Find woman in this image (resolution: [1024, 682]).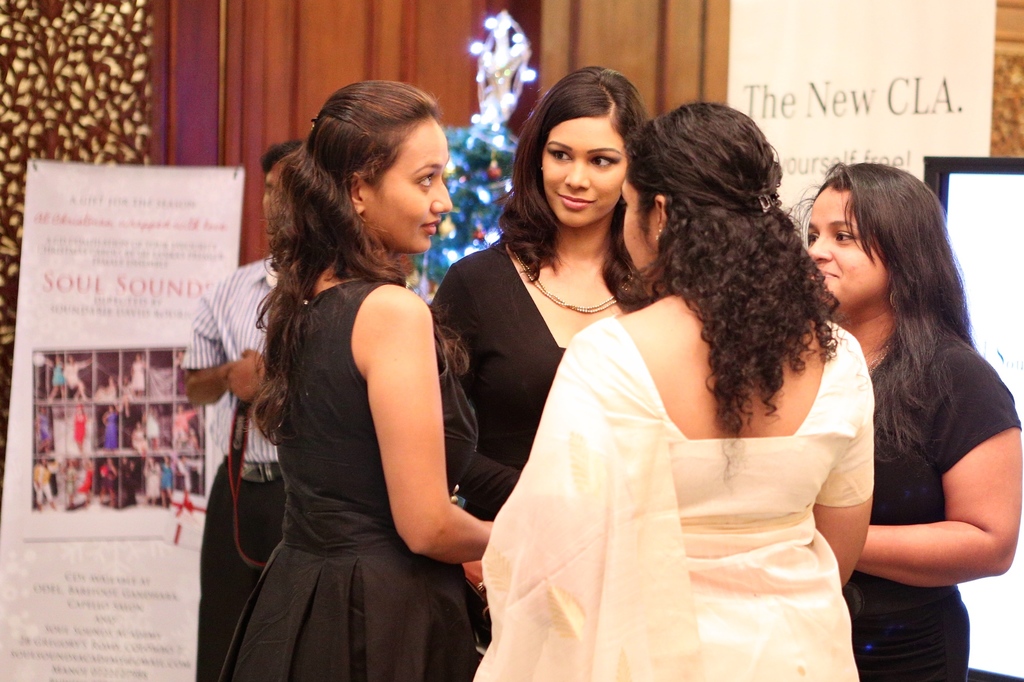
(left=31, top=456, right=61, bottom=512).
